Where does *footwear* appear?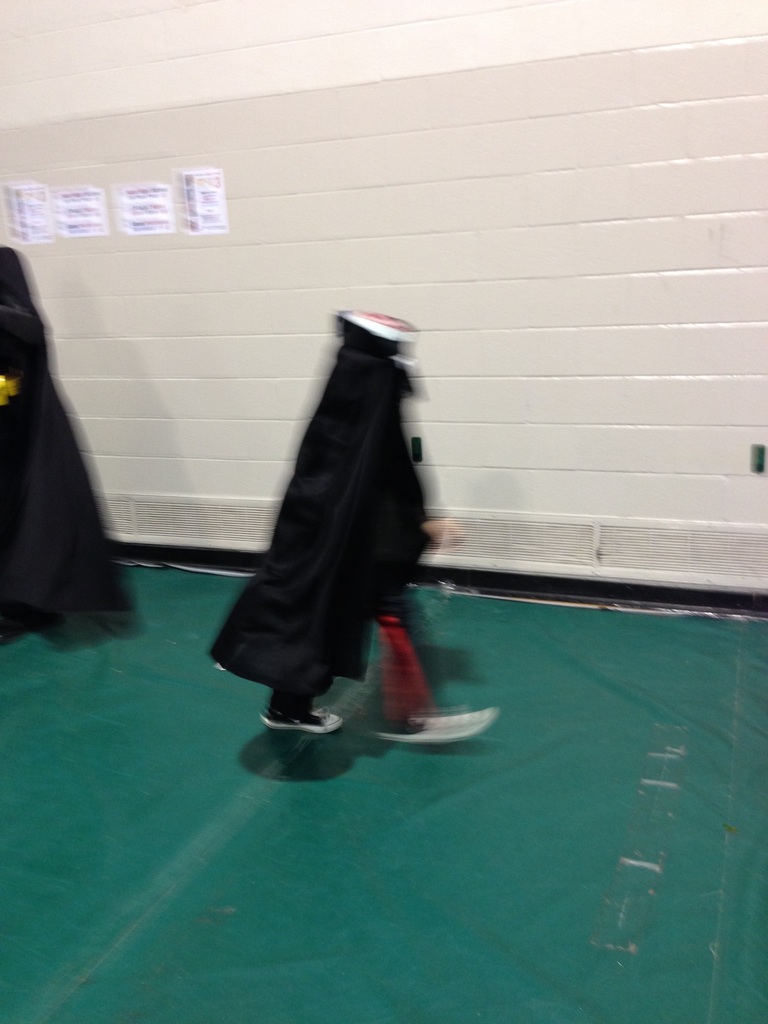
Appears at [left=252, top=690, right=353, bottom=762].
